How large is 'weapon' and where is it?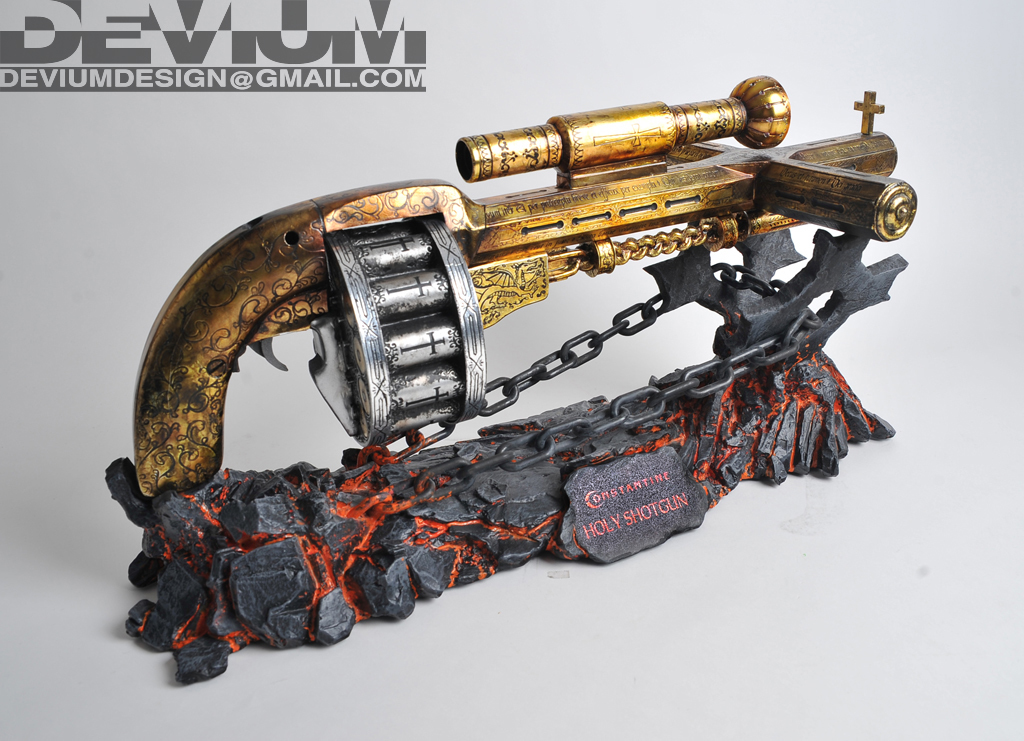
Bounding box: bbox(129, 81, 929, 571).
